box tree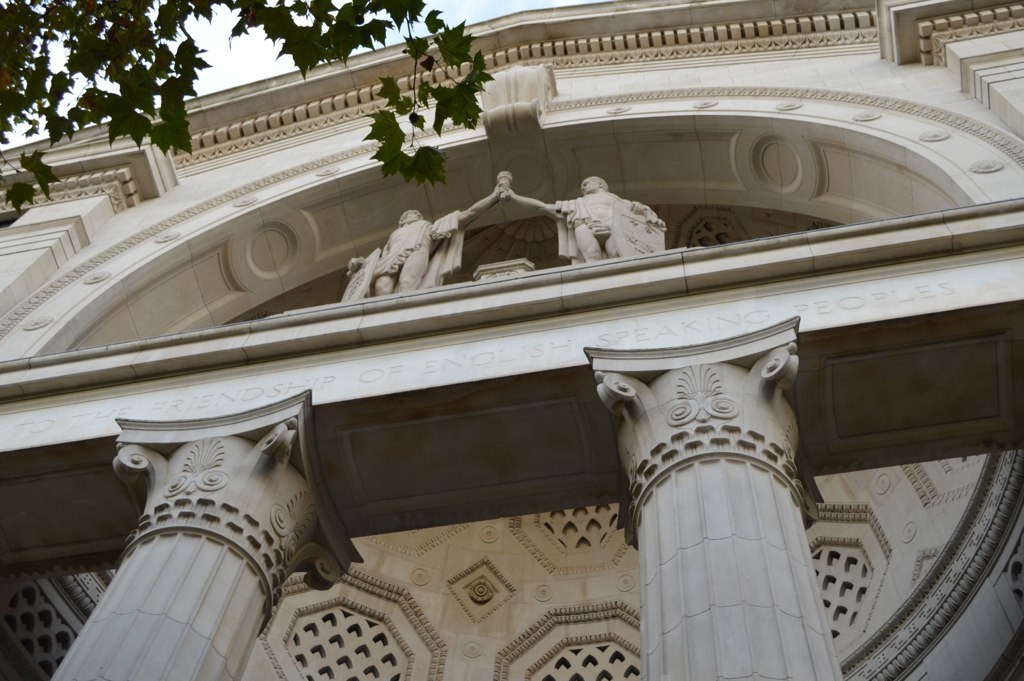
pyautogui.locateOnScreen(0, 0, 494, 188)
